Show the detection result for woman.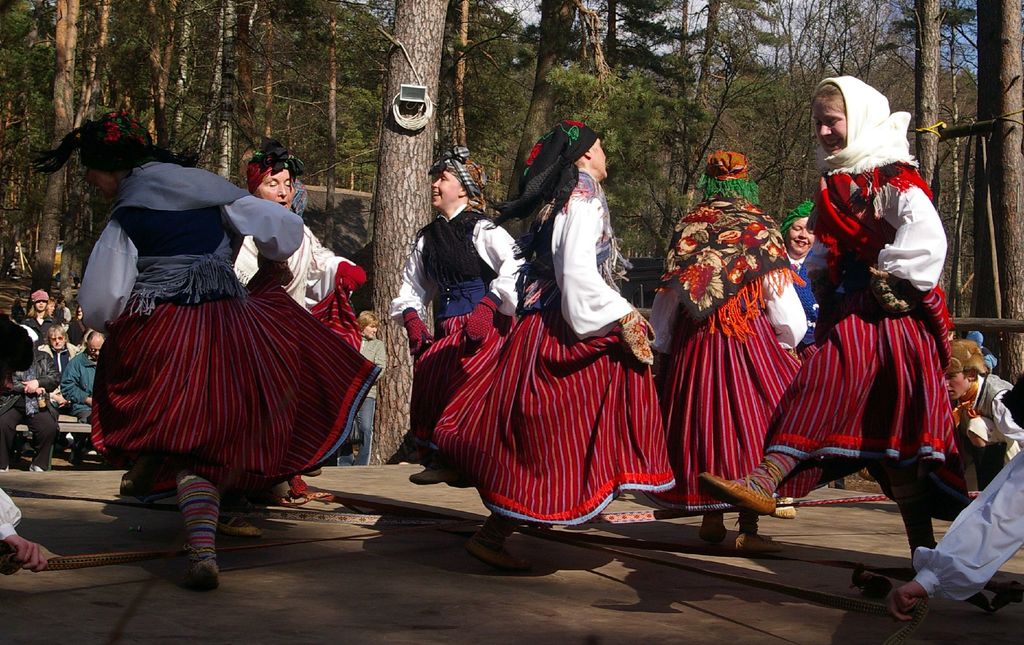
l=36, t=325, r=81, b=385.
